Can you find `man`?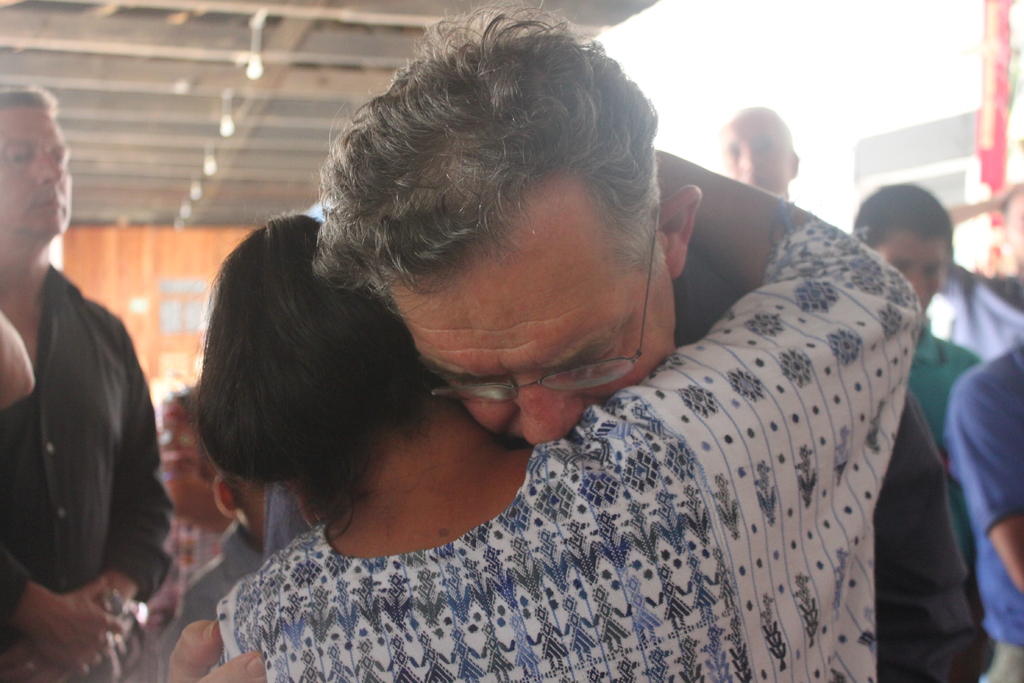
Yes, bounding box: 941,331,1023,682.
